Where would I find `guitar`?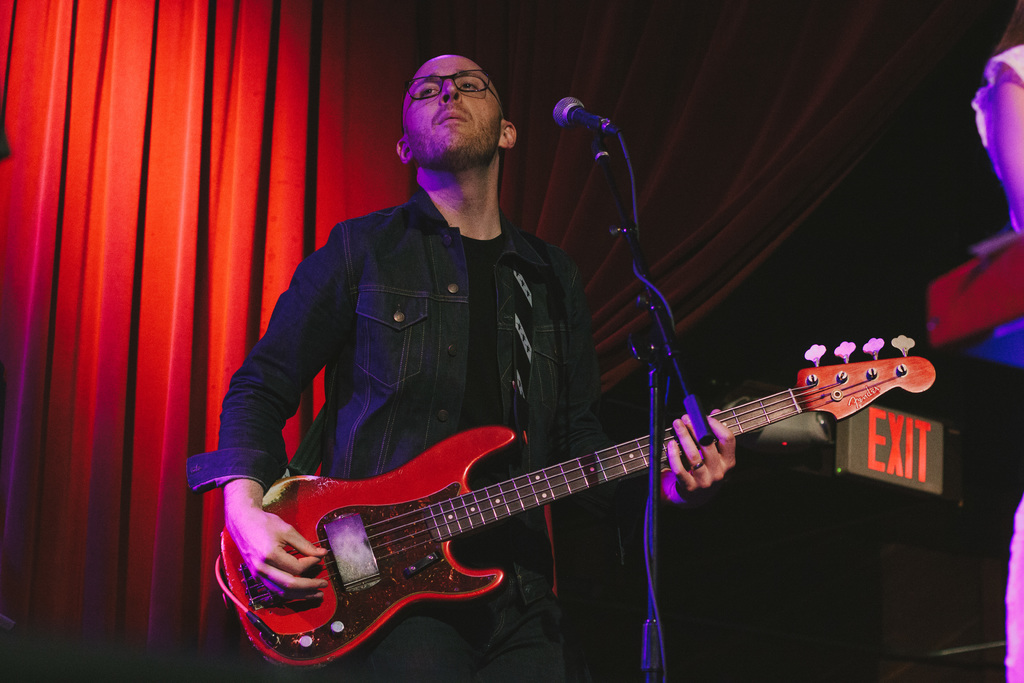
At box=[200, 321, 911, 676].
